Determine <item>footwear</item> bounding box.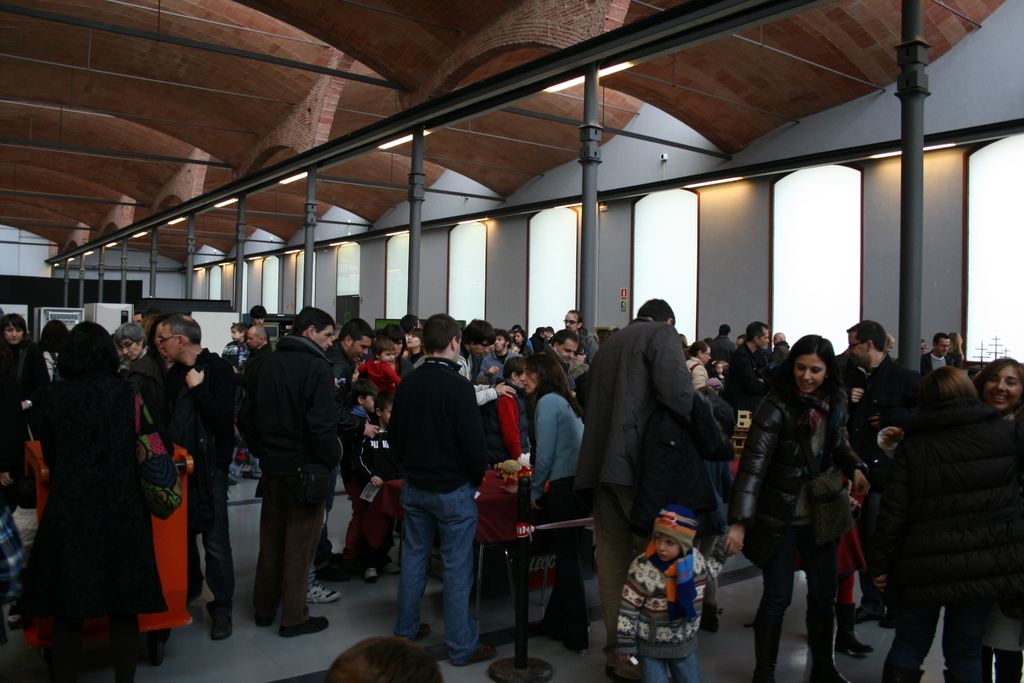
Determined: bbox(307, 583, 337, 602).
